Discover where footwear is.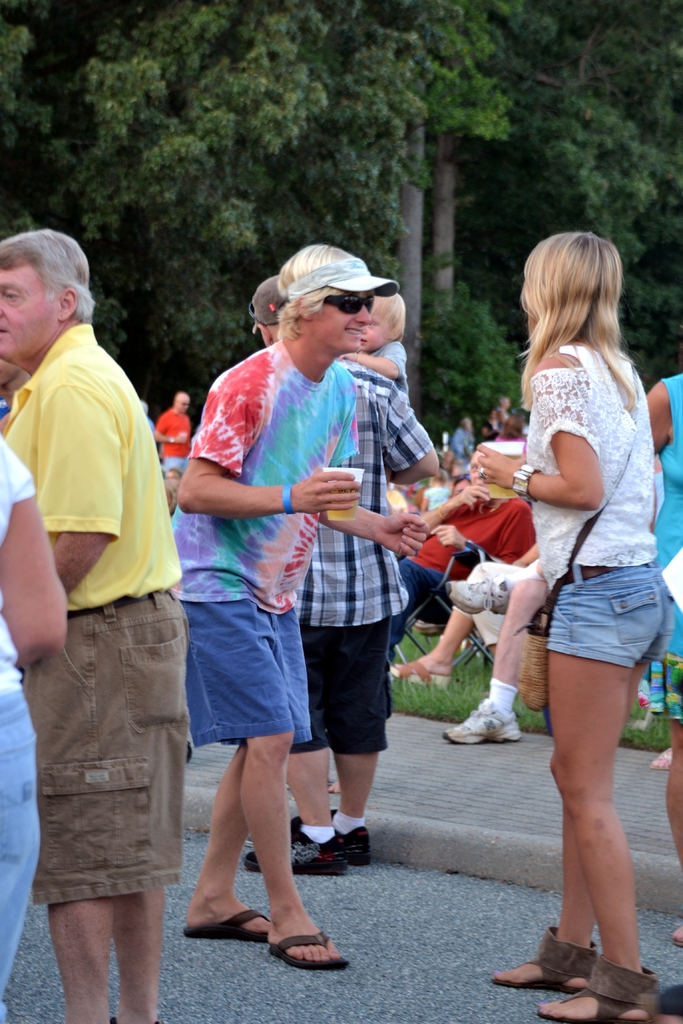
Discovered at <bbox>529, 958, 662, 1023</bbox>.
